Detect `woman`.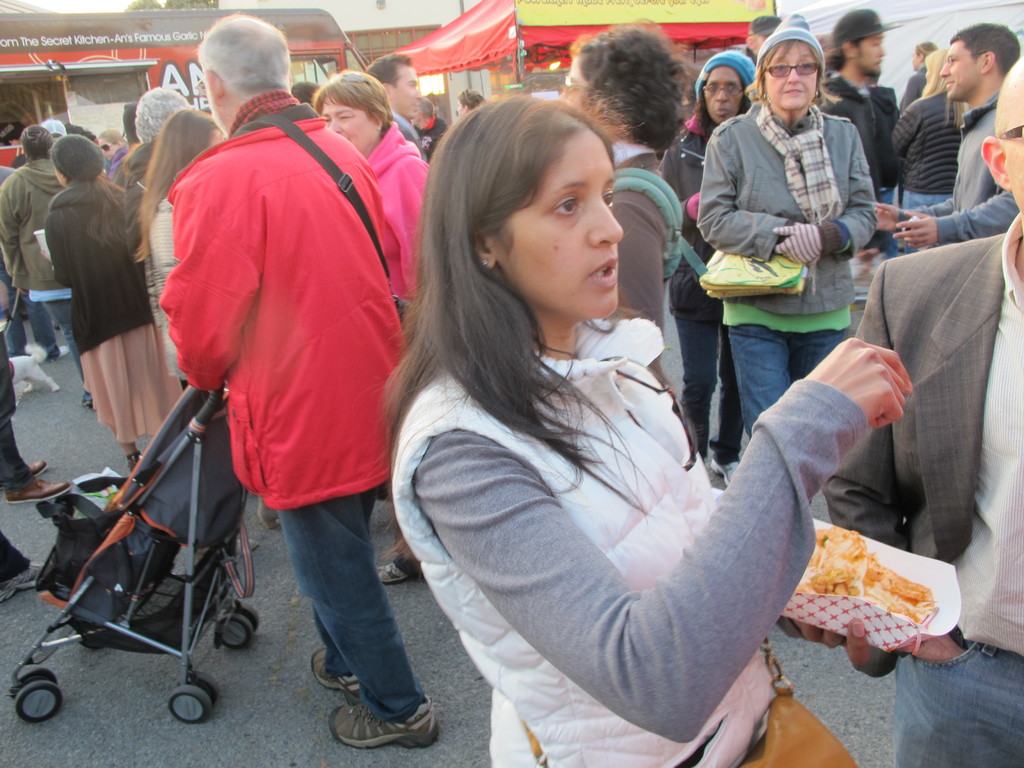
Detected at 659 48 745 477.
